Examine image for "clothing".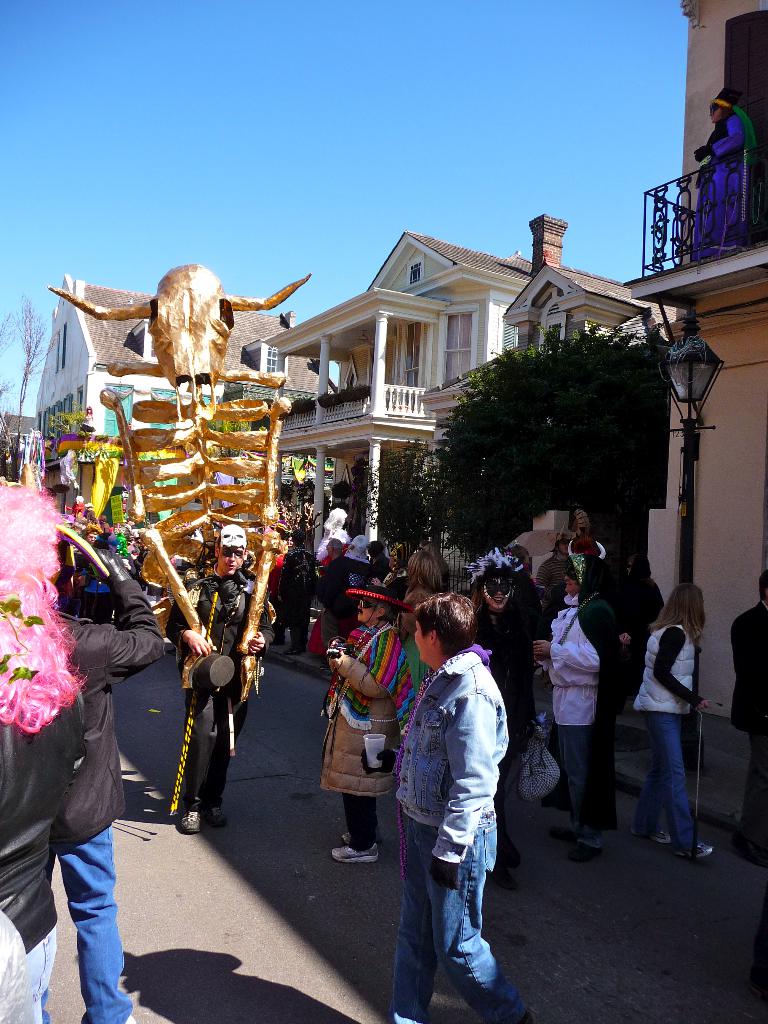
Examination result: detection(644, 565, 742, 856).
